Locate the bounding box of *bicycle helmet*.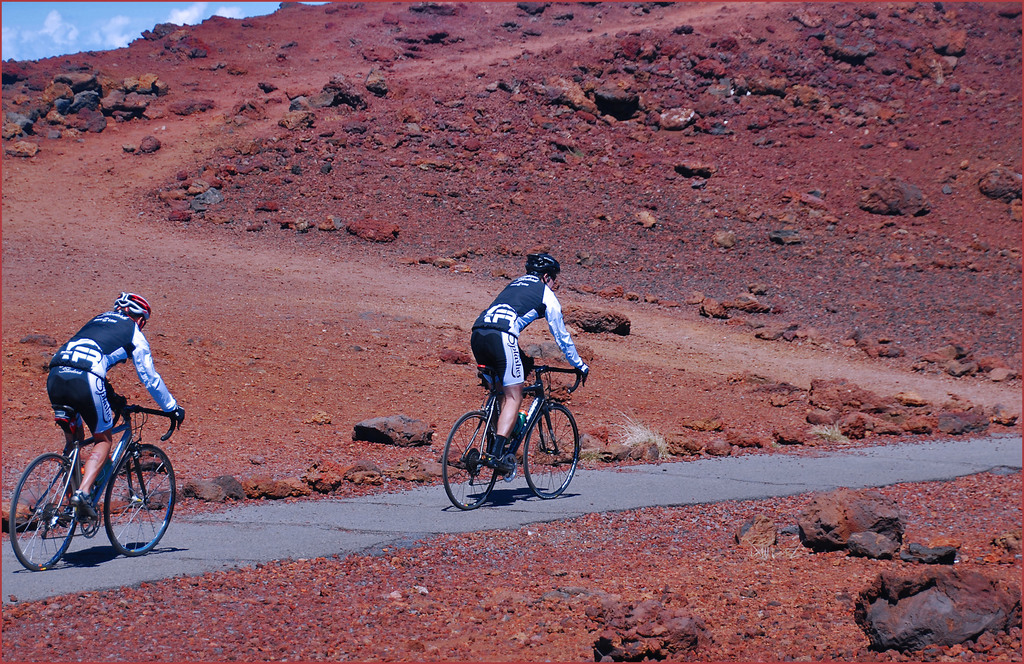
Bounding box: [529,252,564,280].
